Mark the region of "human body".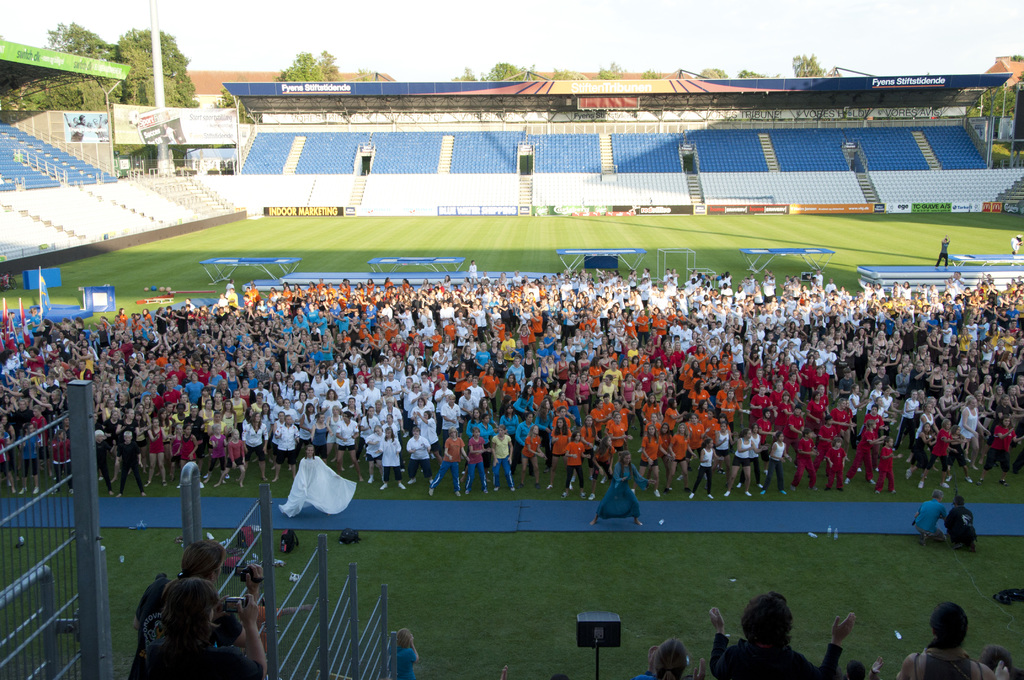
Region: [1014, 331, 1023, 348].
